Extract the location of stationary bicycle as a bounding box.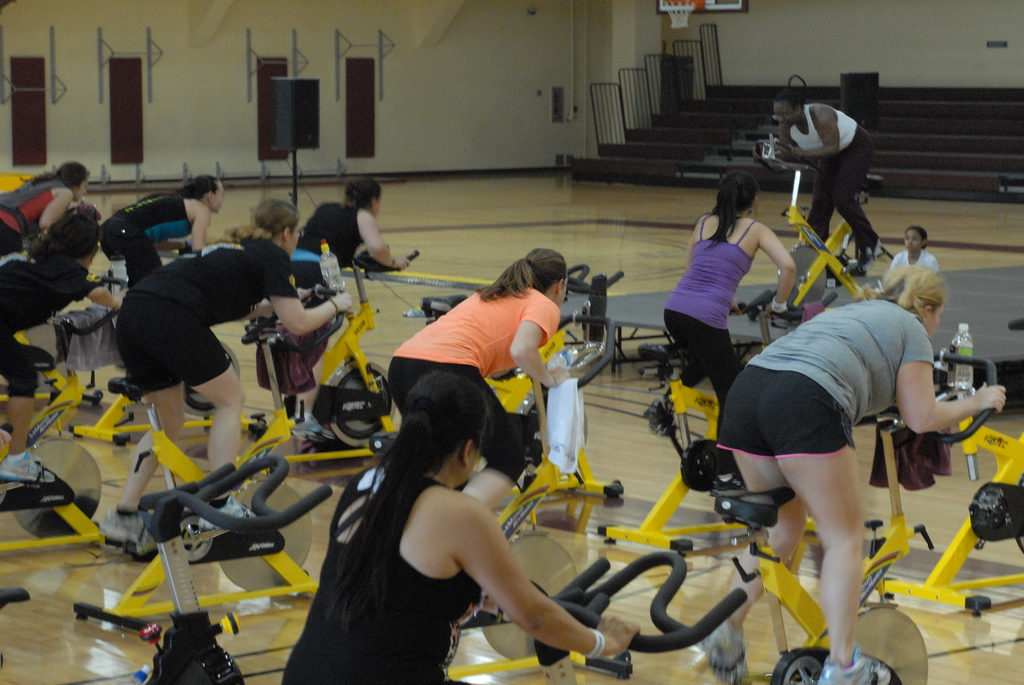
<region>674, 344, 999, 684</region>.
